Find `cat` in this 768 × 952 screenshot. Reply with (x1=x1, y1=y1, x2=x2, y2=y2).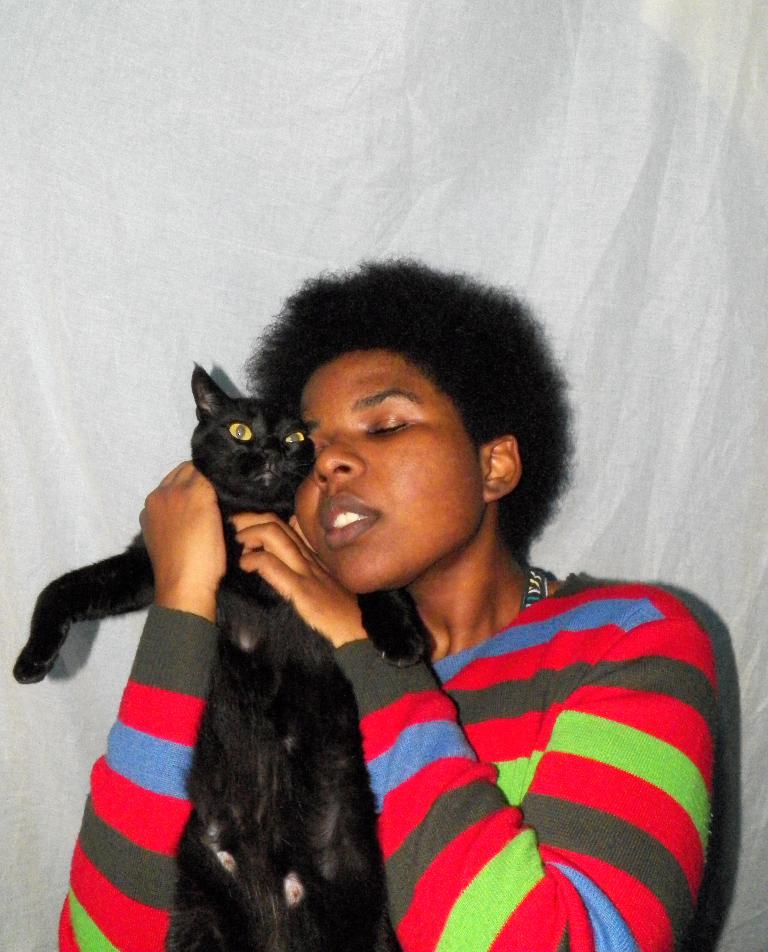
(x1=9, y1=358, x2=424, y2=951).
